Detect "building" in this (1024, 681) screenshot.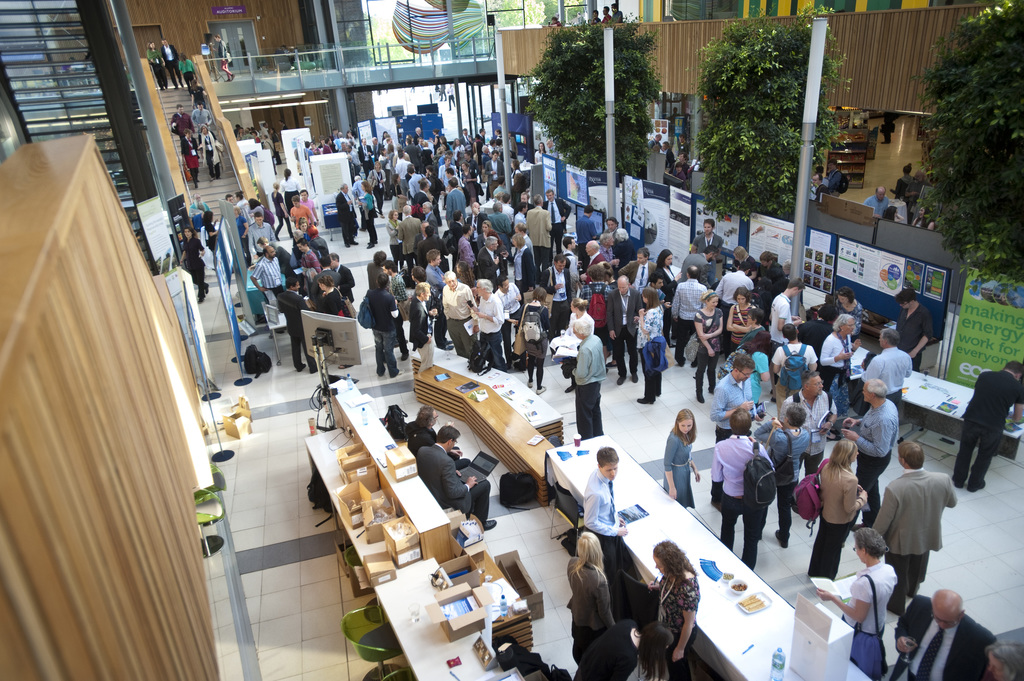
Detection: (left=0, top=0, right=1023, bottom=680).
